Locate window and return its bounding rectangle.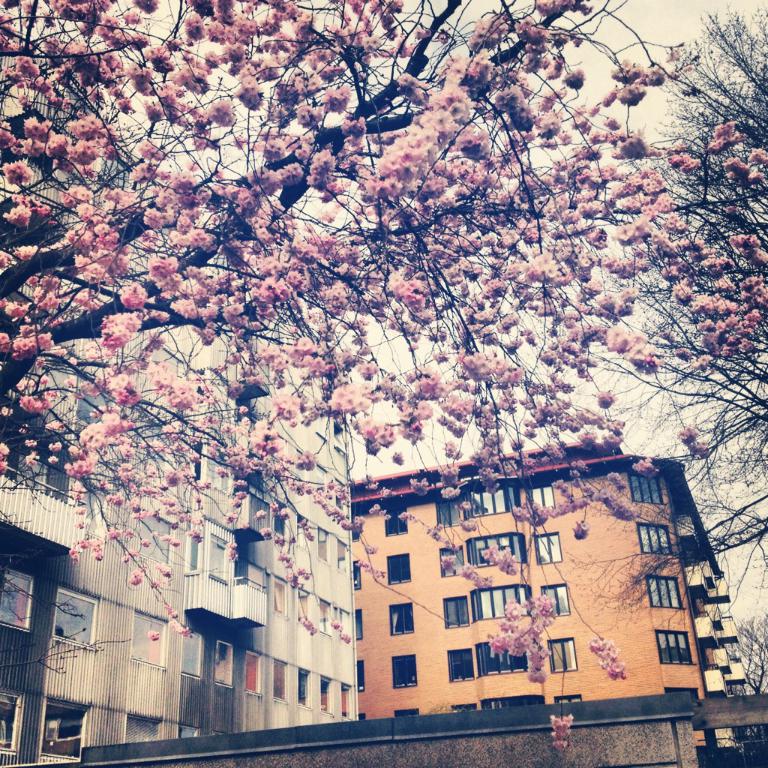
[551,695,580,705].
